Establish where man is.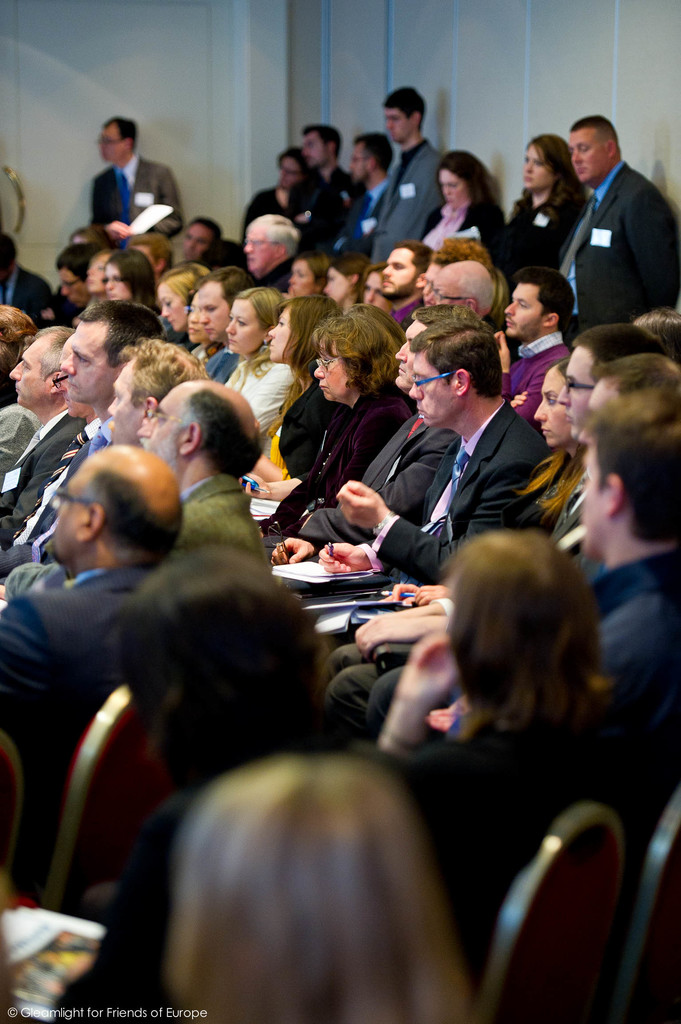
Established at crop(182, 212, 224, 263).
